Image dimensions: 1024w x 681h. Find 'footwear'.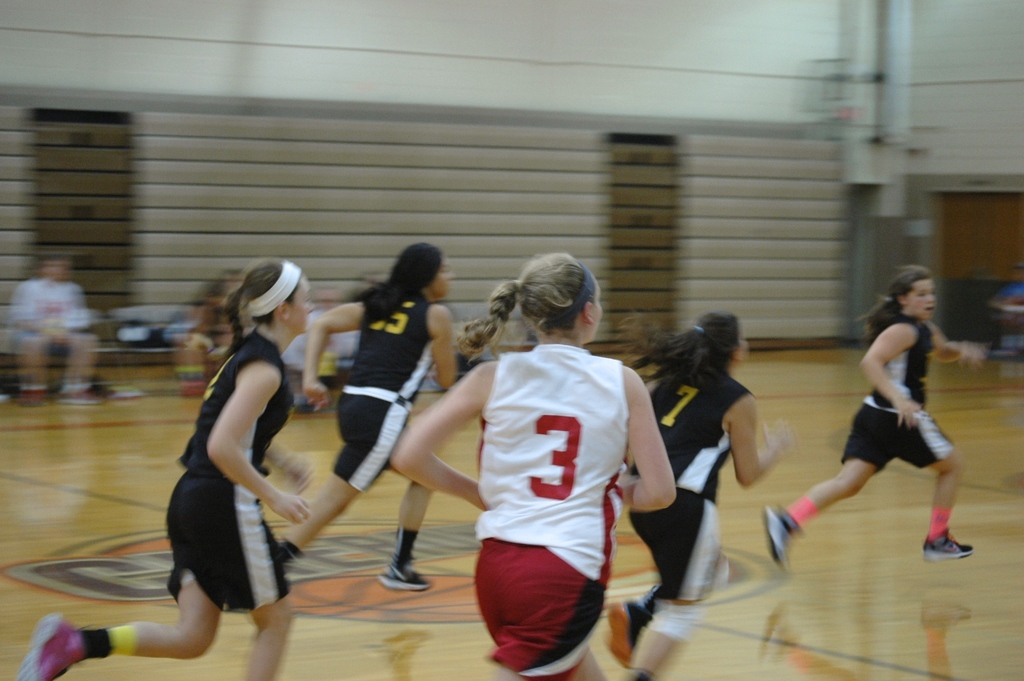
<box>607,598,646,673</box>.
